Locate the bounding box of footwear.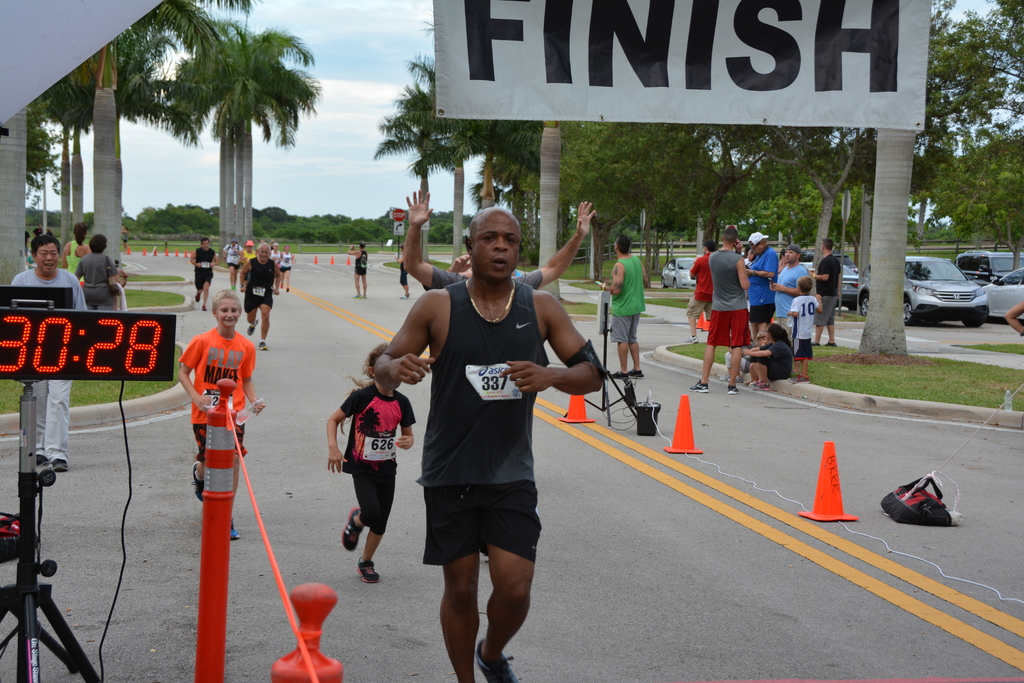
Bounding box: <box>728,381,735,394</box>.
